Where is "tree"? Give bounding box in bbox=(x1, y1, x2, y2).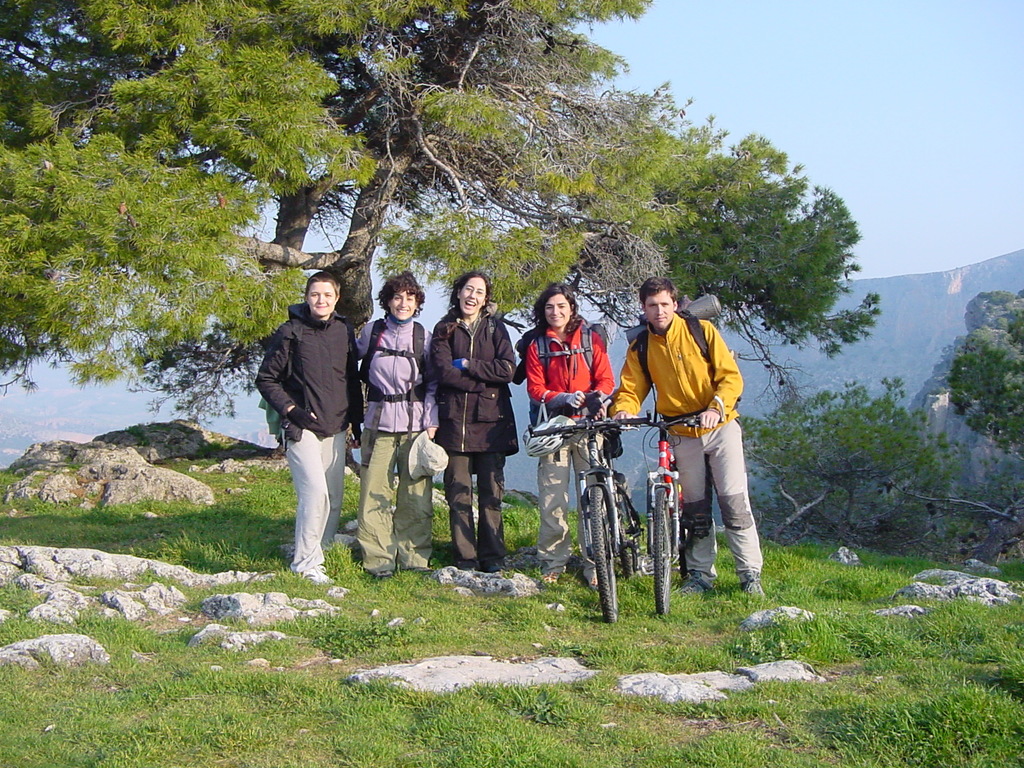
bbox=(731, 376, 969, 540).
